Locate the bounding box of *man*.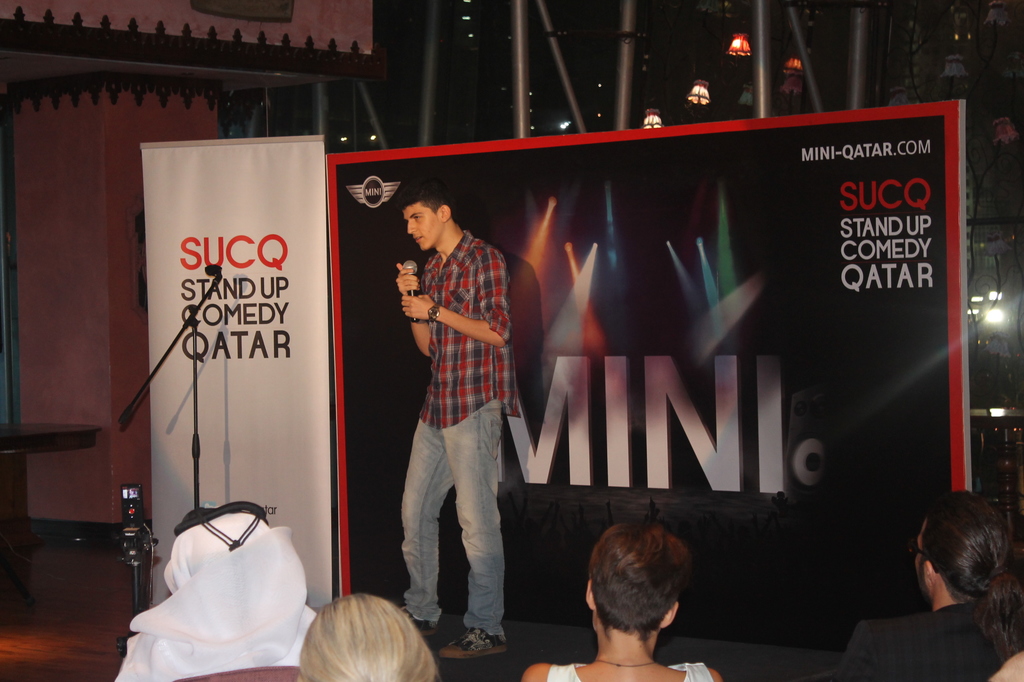
Bounding box: <box>836,492,1023,681</box>.
